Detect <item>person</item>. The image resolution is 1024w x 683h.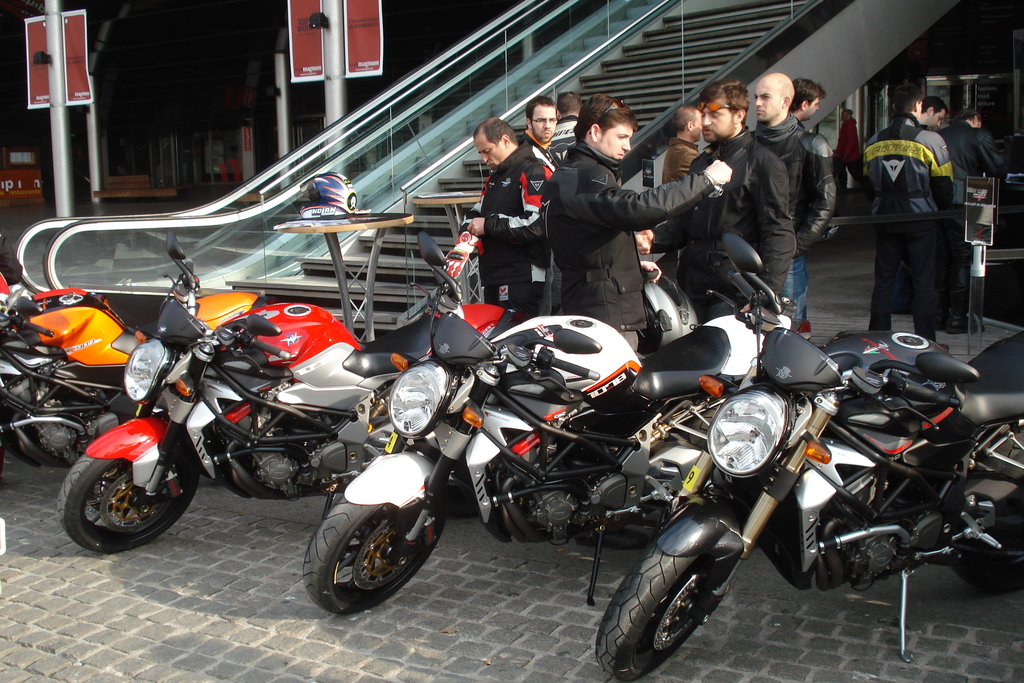
detection(523, 95, 556, 158).
